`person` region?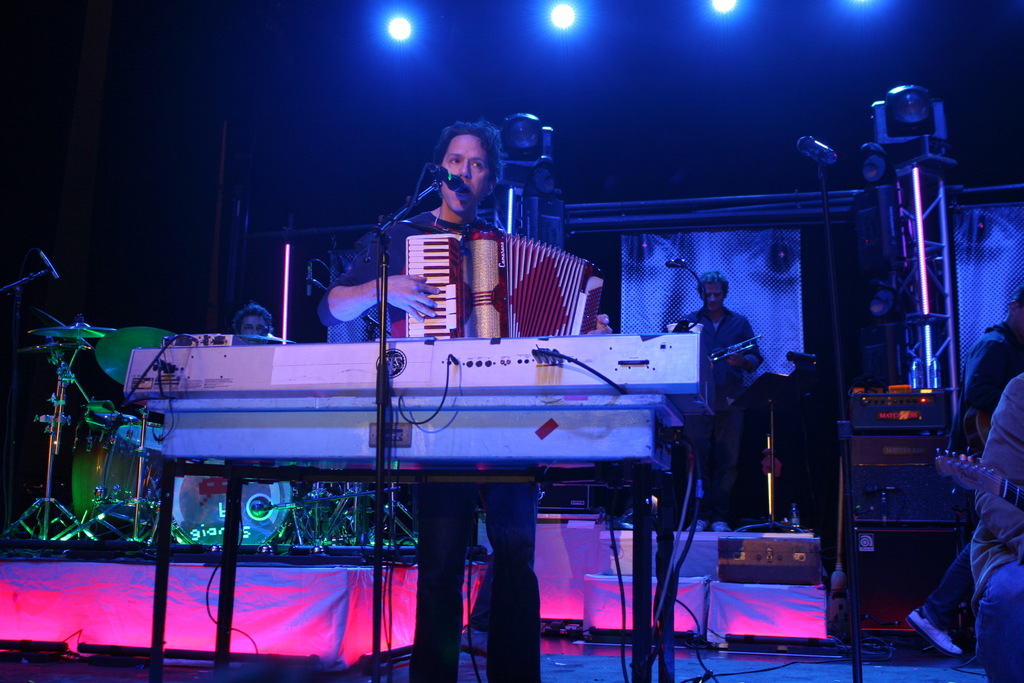
233/302/275/335
